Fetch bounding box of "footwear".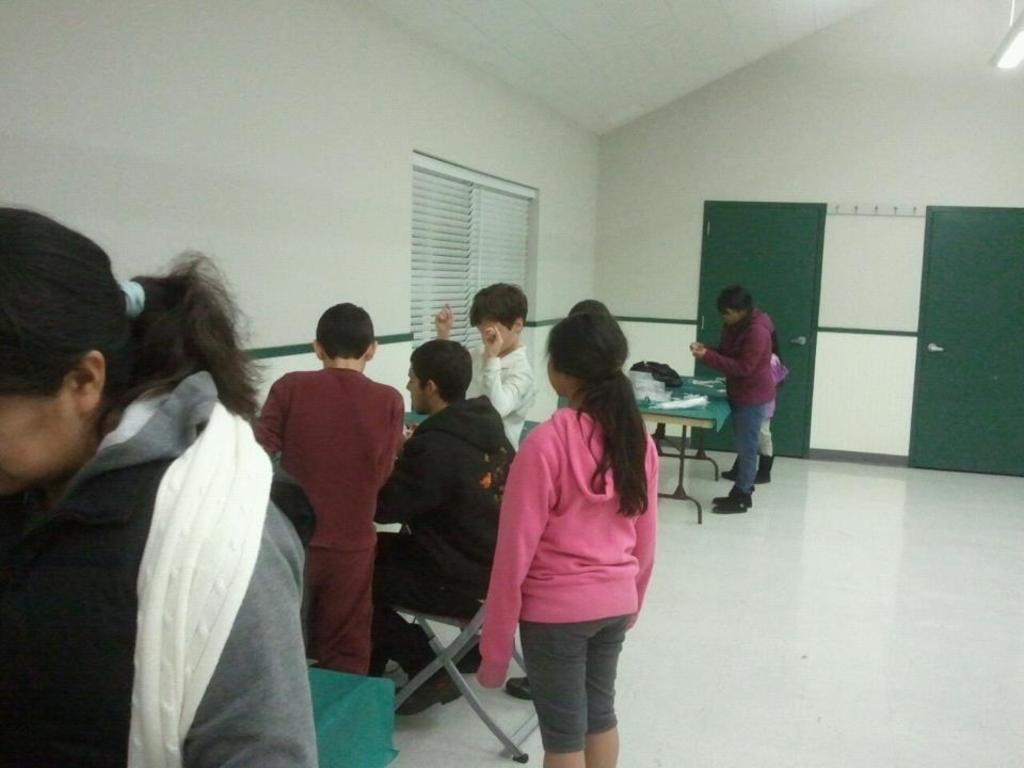
Bbox: rect(390, 671, 464, 719).
